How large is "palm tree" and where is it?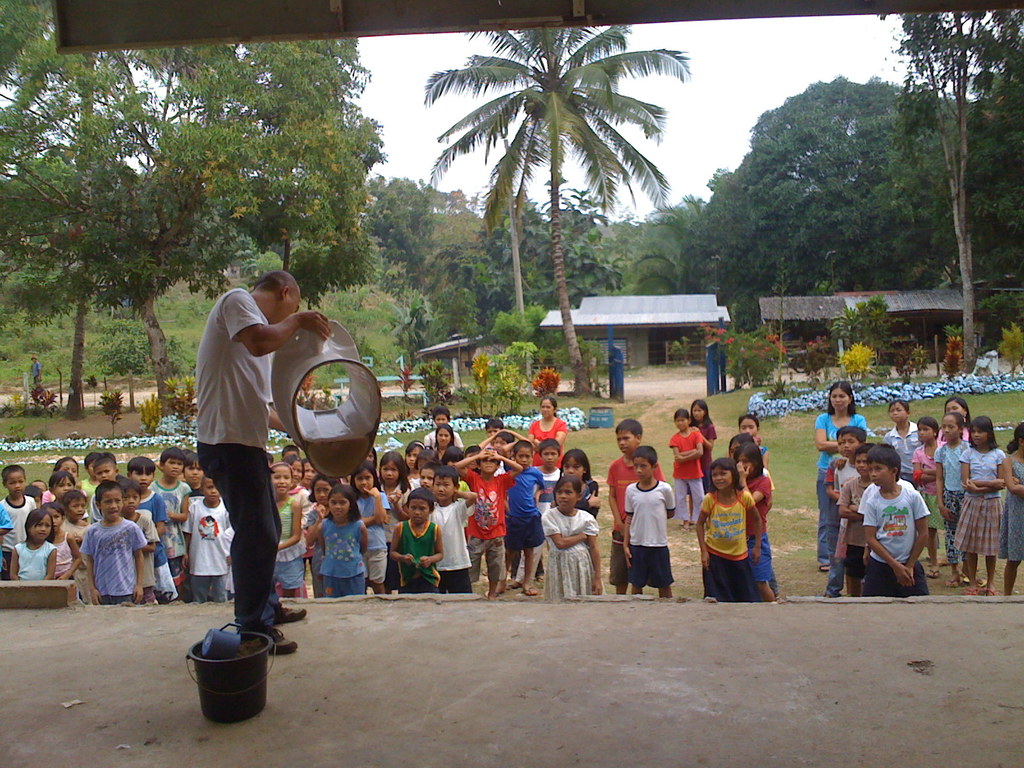
Bounding box: {"left": 420, "top": 19, "right": 694, "bottom": 387}.
